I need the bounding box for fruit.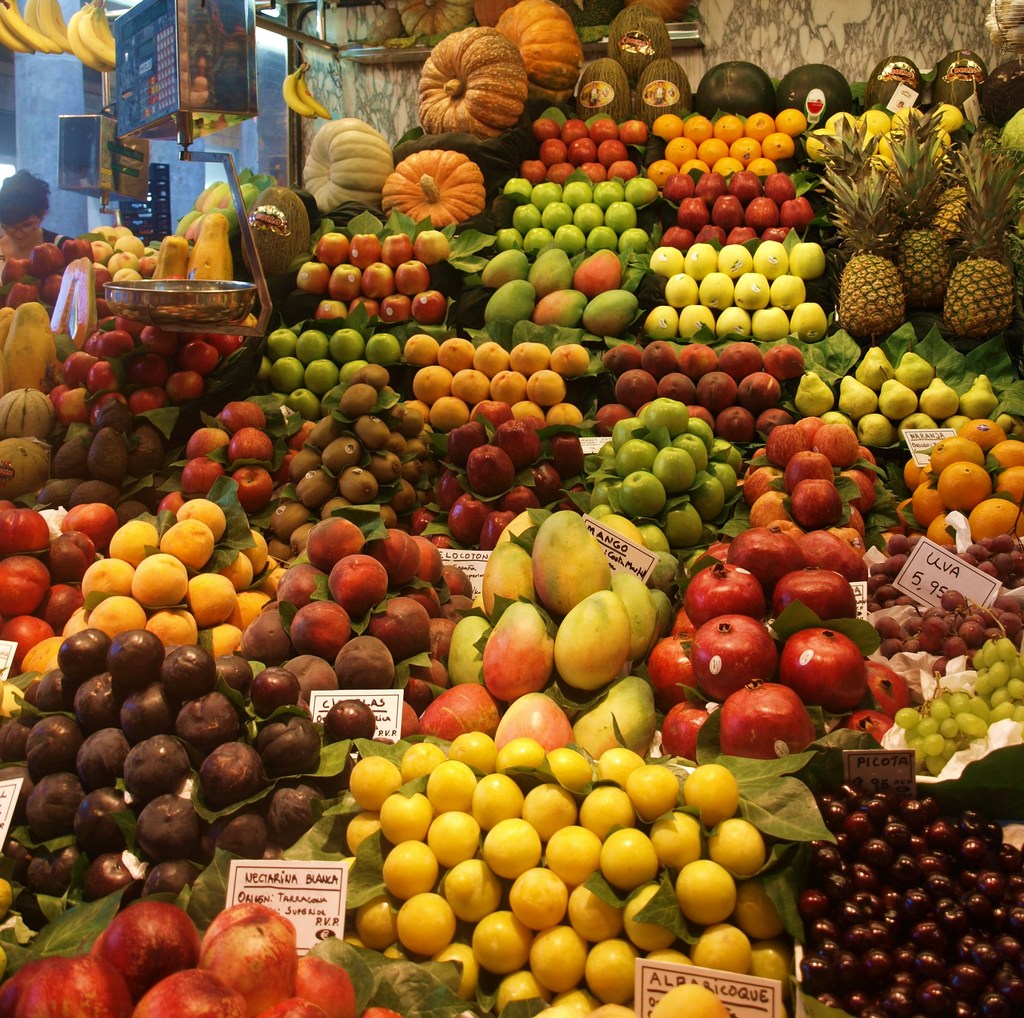
Here it is: left=545, top=588, right=659, bottom=698.
